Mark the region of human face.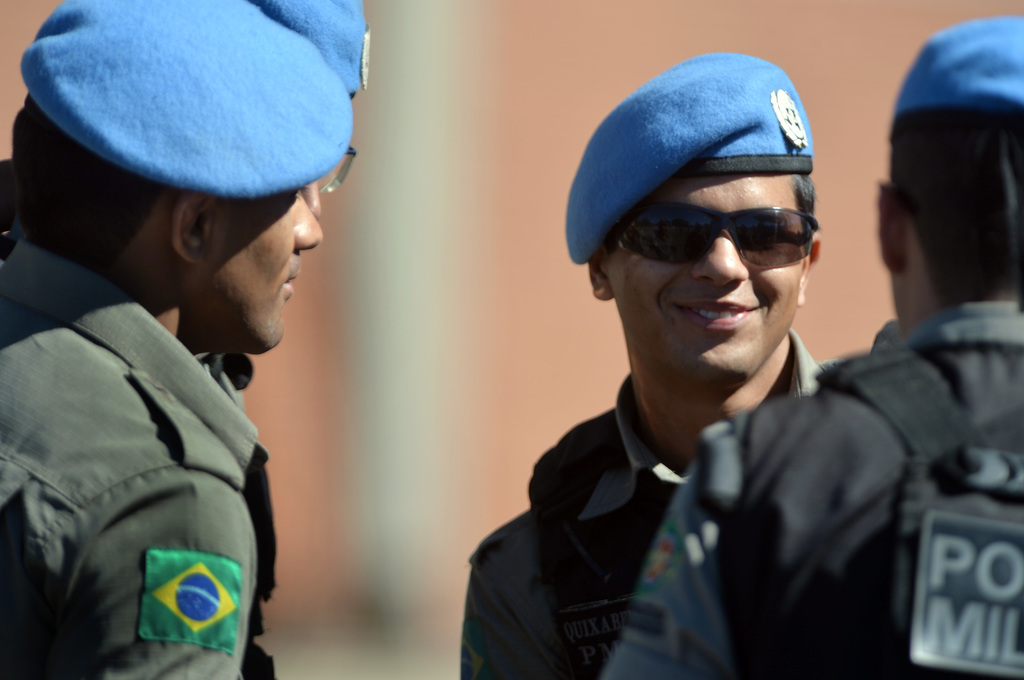
Region: x1=188 y1=184 x2=326 y2=347.
